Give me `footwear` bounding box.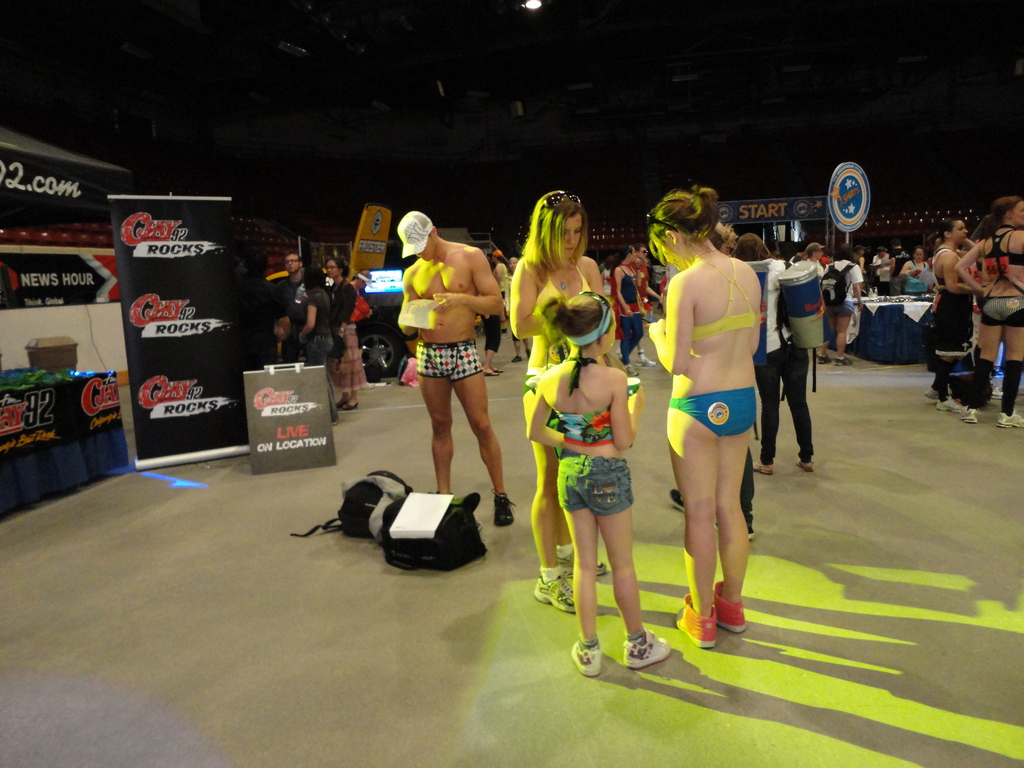
bbox=(620, 630, 673, 671).
